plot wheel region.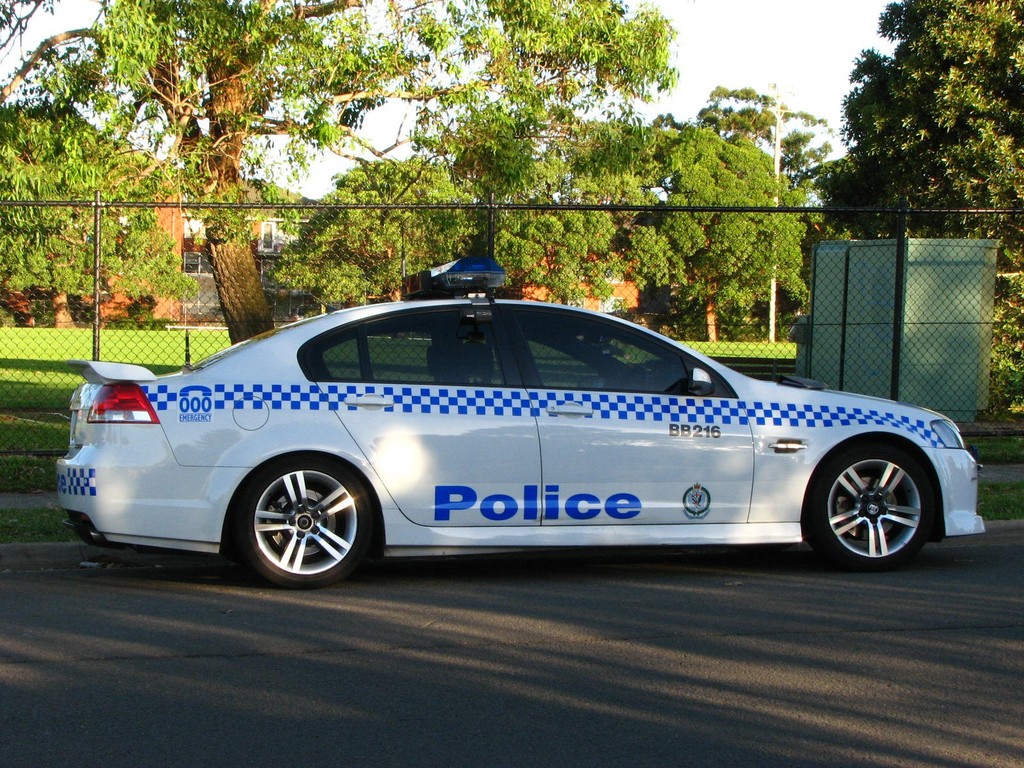
Plotted at x1=228, y1=456, x2=370, y2=580.
